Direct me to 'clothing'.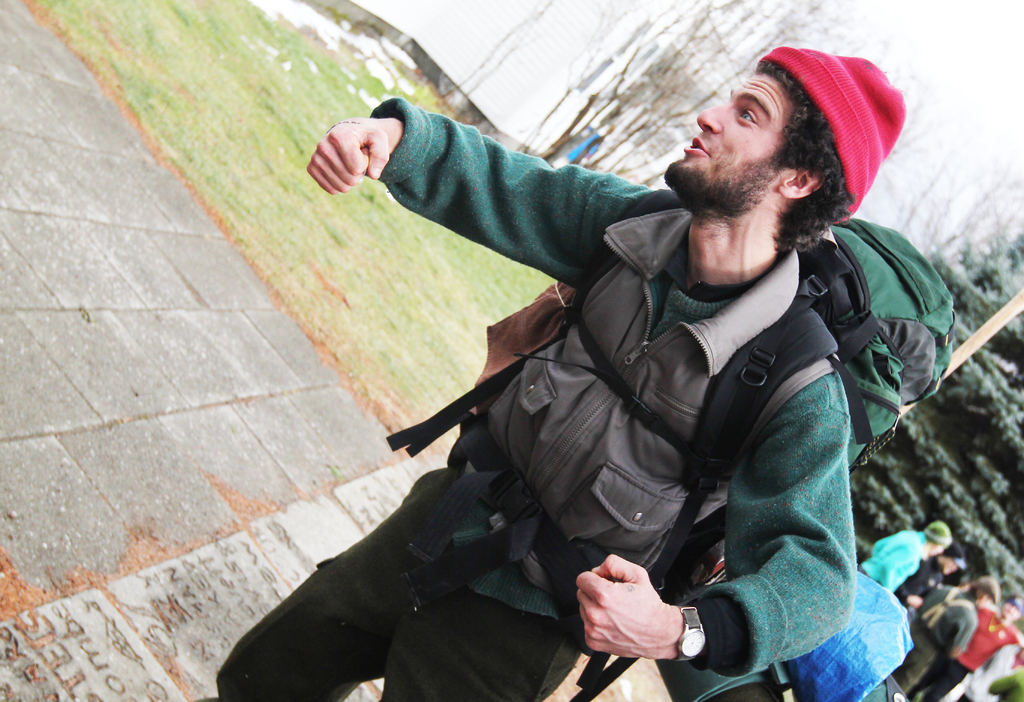
Direction: <region>849, 523, 929, 594</region>.
